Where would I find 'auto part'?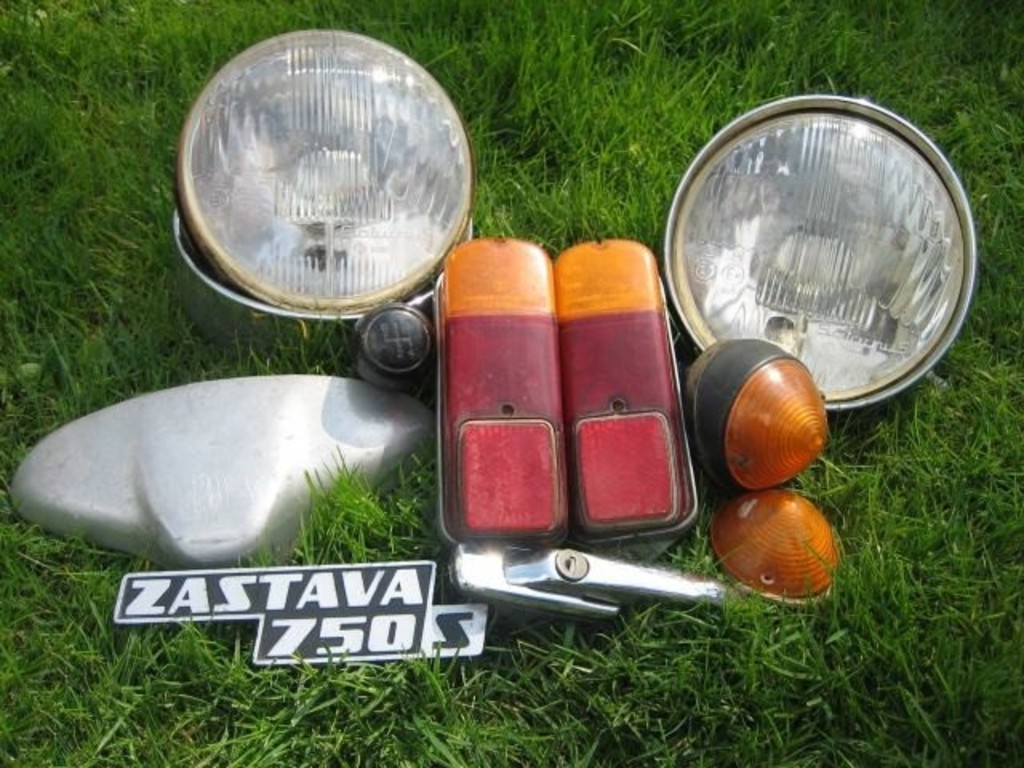
At (x1=3, y1=381, x2=430, y2=578).
